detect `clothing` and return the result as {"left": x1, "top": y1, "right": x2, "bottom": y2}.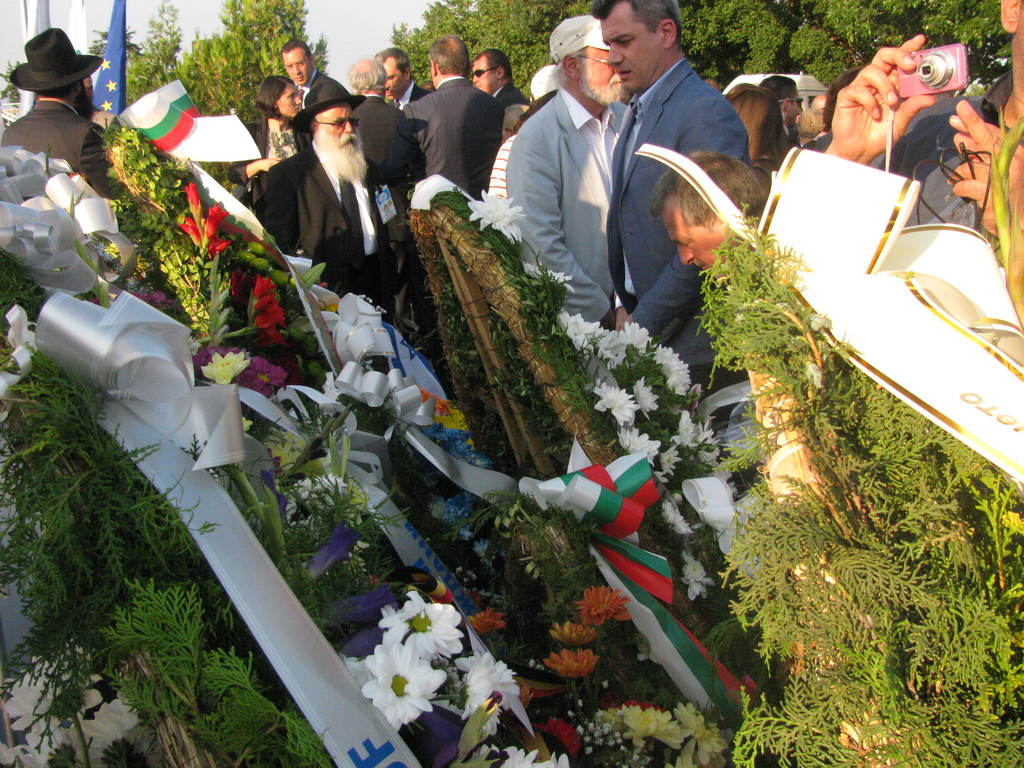
{"left": 225, "top": 115, "right": 298, "bottom": 212}.
